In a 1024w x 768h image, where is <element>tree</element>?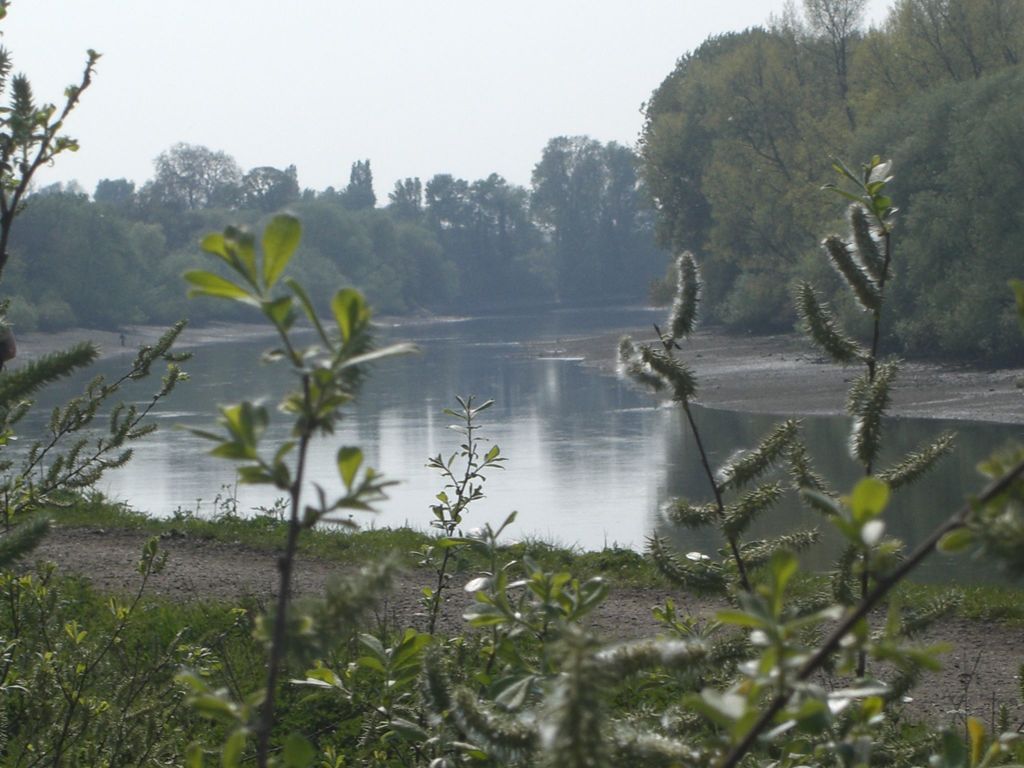
(148, 208, 360, 318).
